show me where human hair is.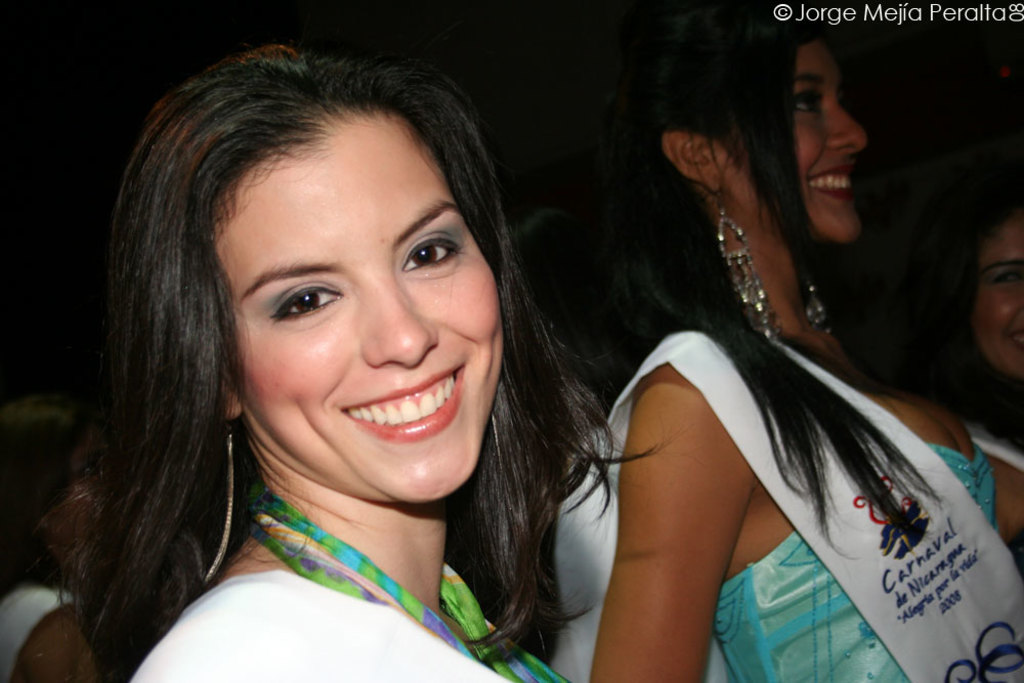
human hair is at box(617, 0, 935, 558).
